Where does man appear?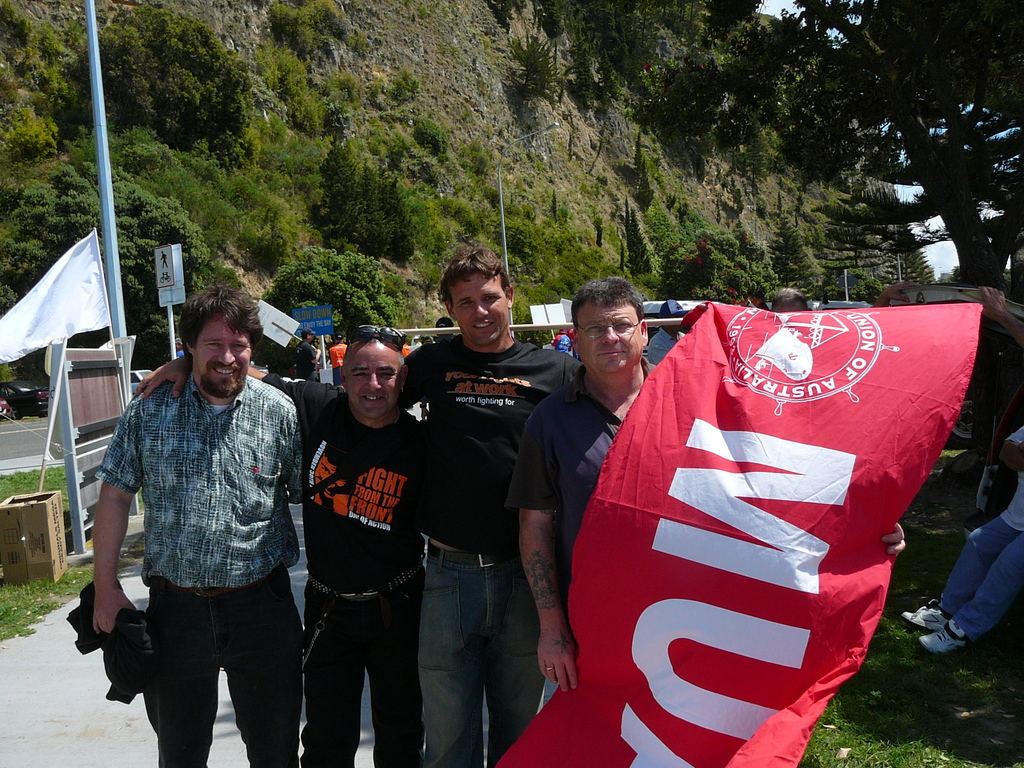
Appears at [506,279,657,692].
